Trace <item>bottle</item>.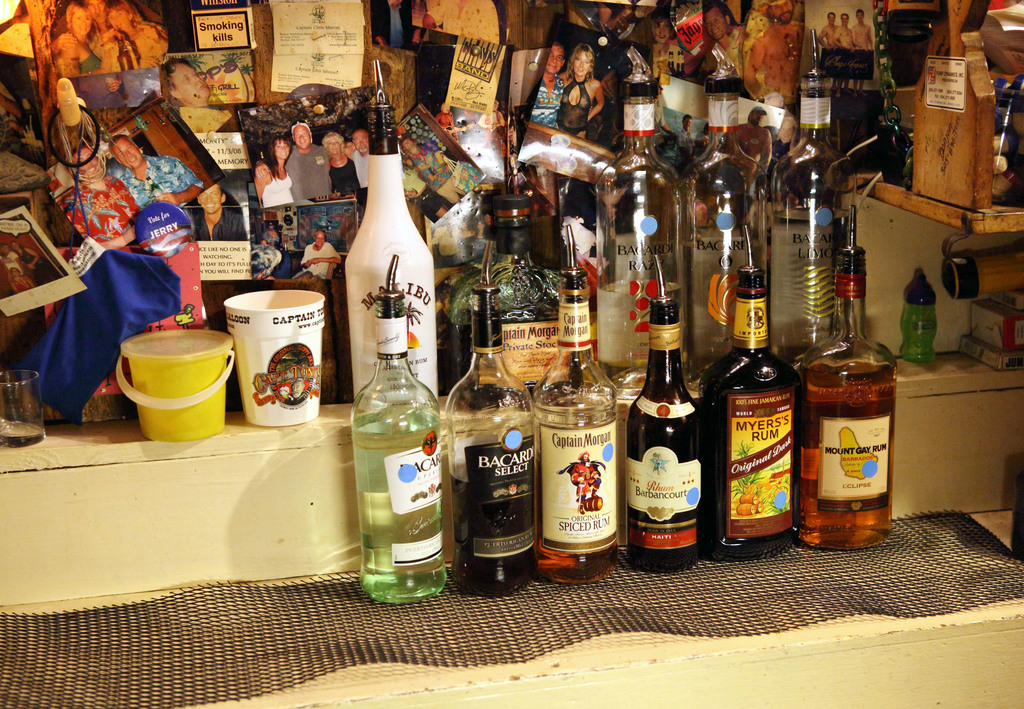
Traced to 685, 44, 765, 368.
